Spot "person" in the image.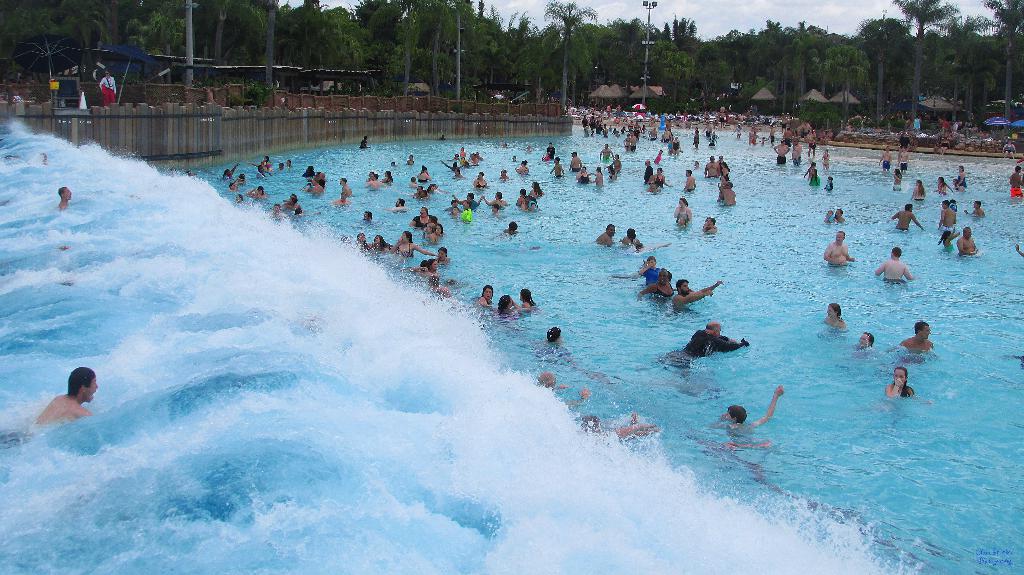
"person" found at (826,203,845,222).
